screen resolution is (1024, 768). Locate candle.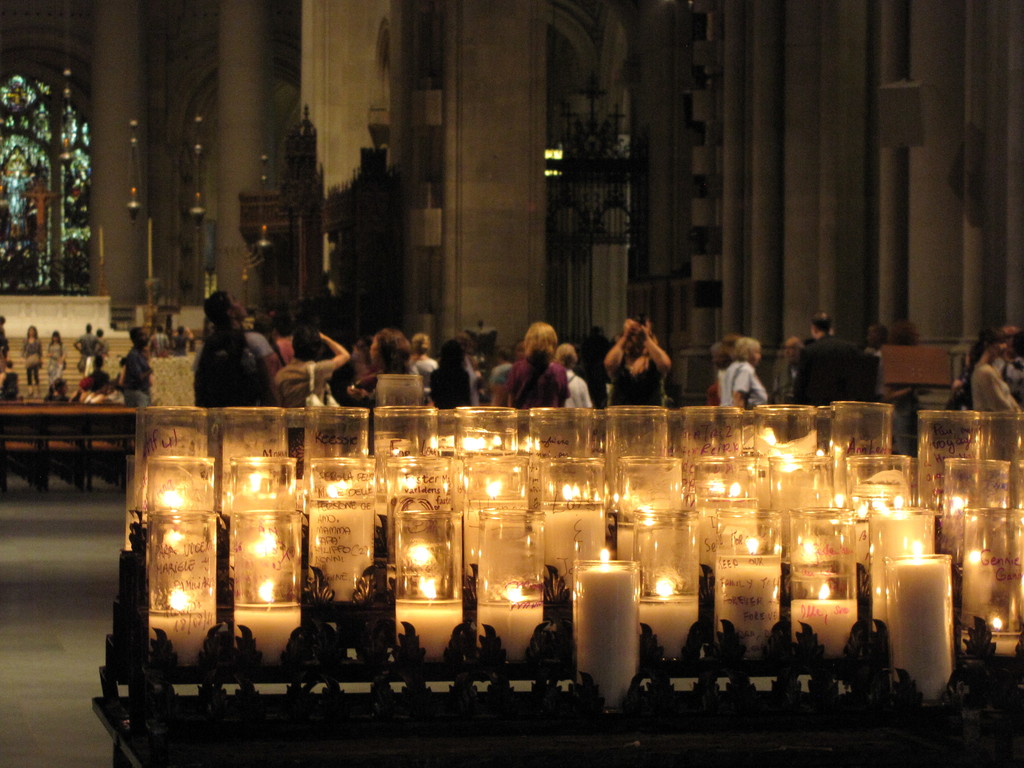
x1=317, y1=500, x2=374, y2=601.
